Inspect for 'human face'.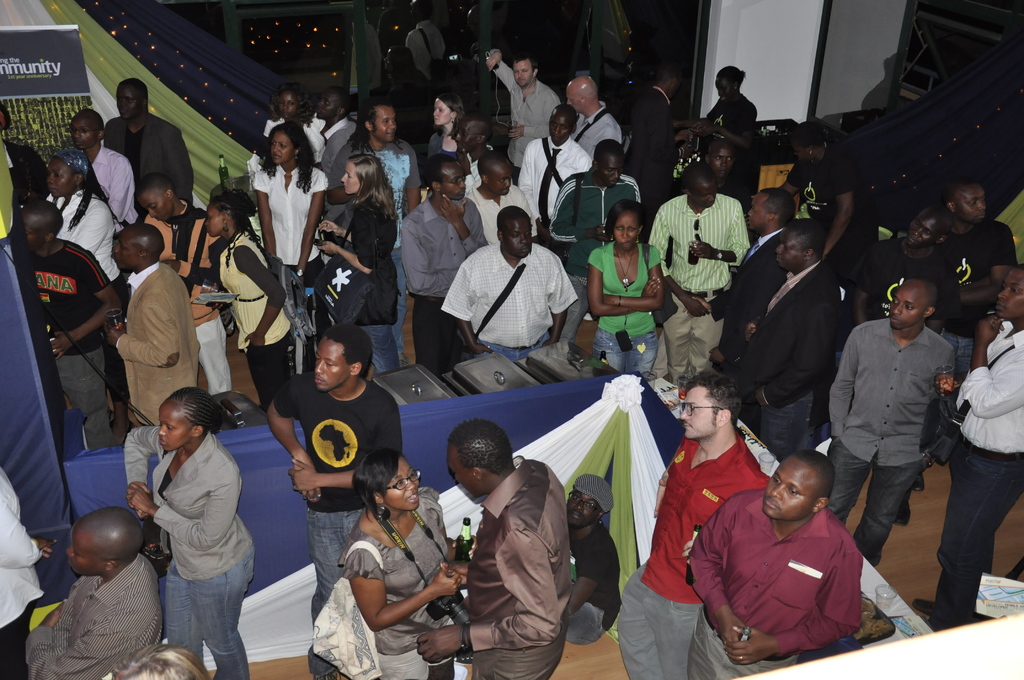
Inspection: (381, 453, 420, 508).
